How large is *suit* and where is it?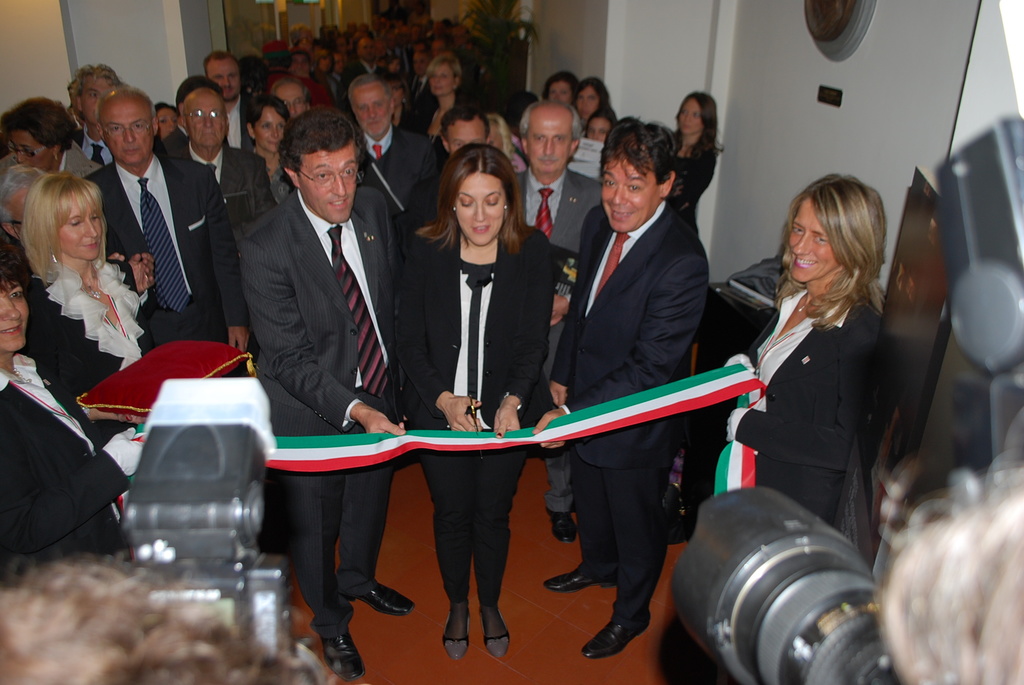
Bounding box: BBox(511, 162, 607, 258).
